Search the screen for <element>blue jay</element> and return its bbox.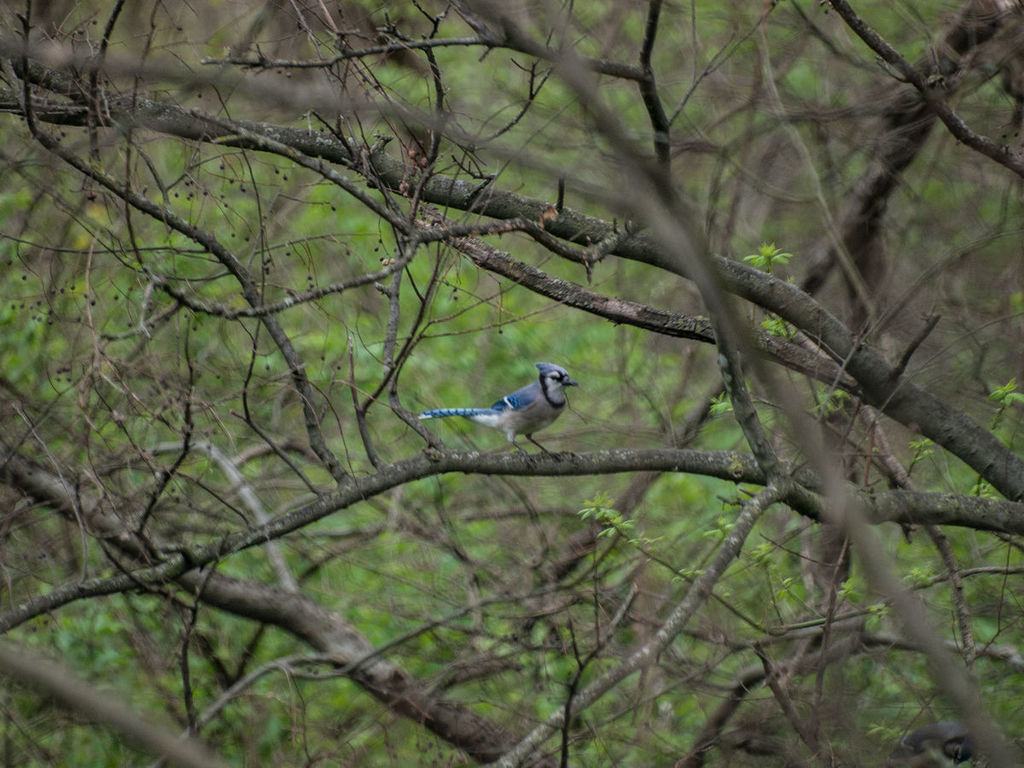
Found: BBox(414, 361, 579, 463).
